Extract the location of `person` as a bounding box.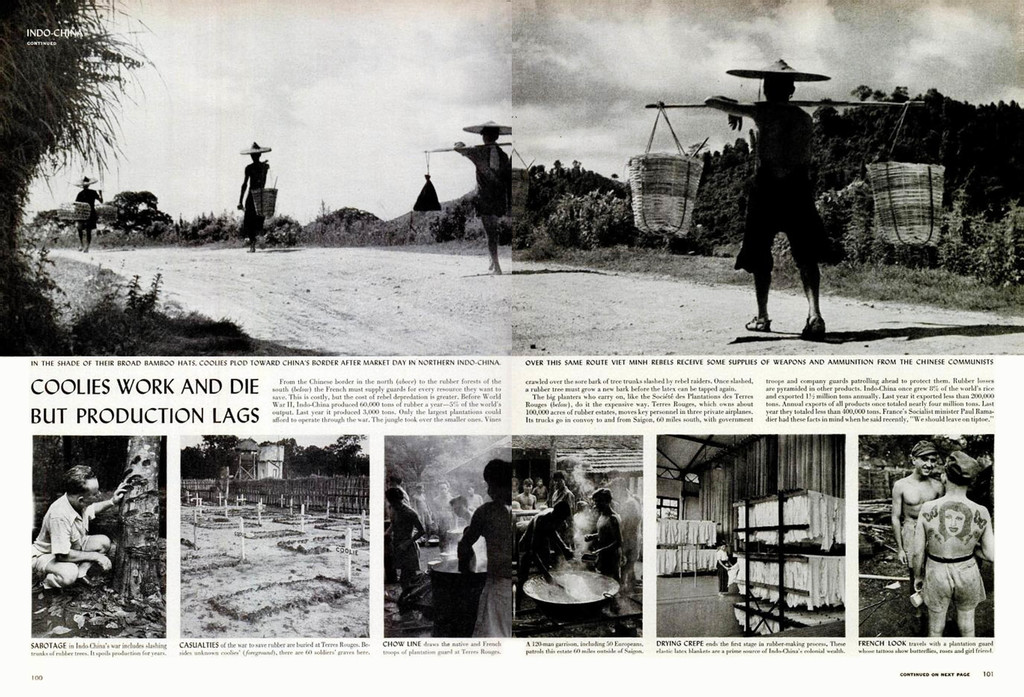
{"left": 29, "top": 461, "right": 111, "bottom": 586}.
